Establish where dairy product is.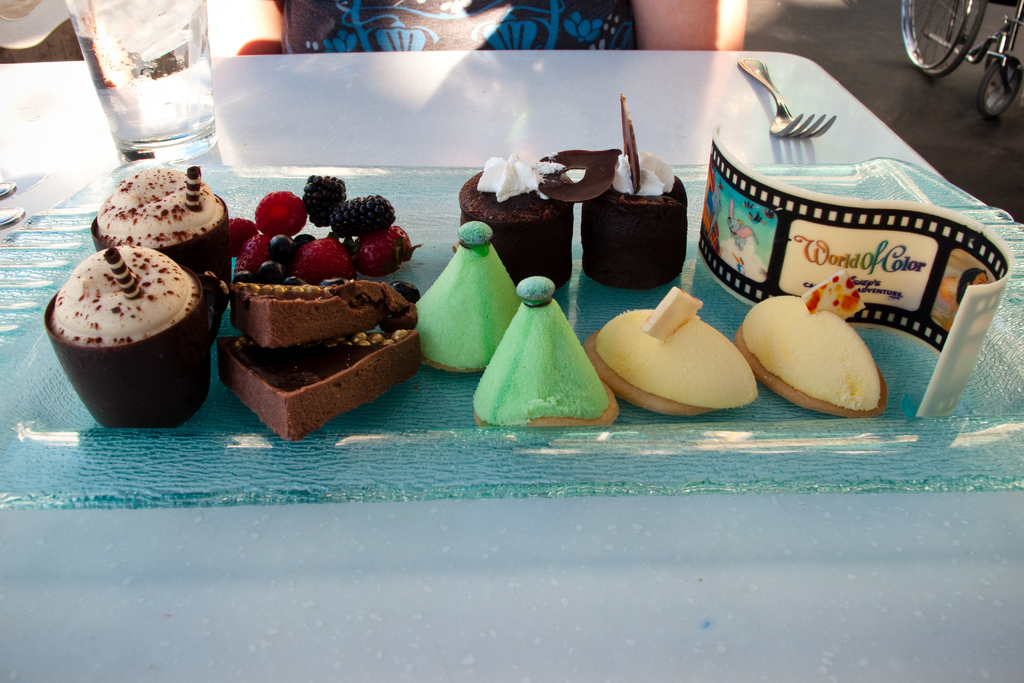
Established at (x1=52, y1=244, x2=194, y2=347).
